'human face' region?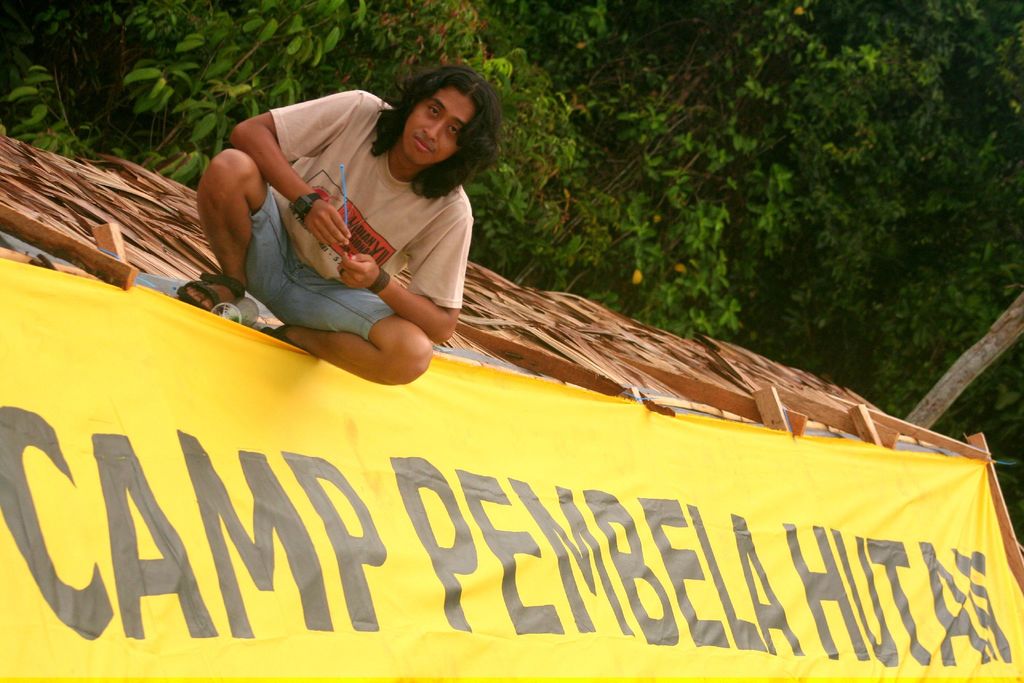
[403,89,481,169]
